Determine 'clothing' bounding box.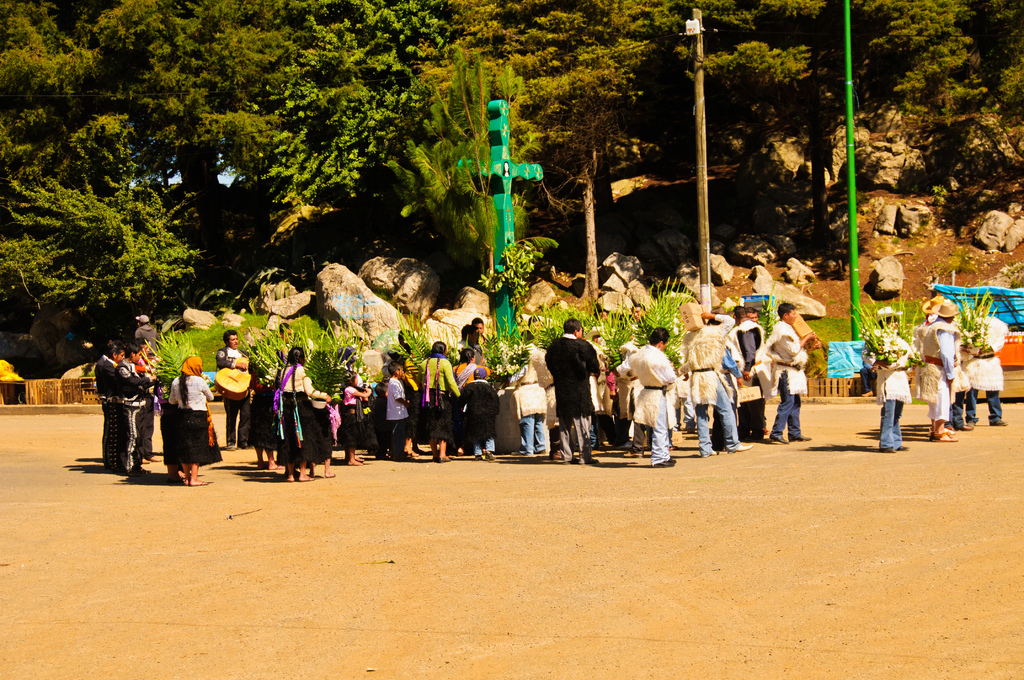
Determined: 132 394 149 476.
